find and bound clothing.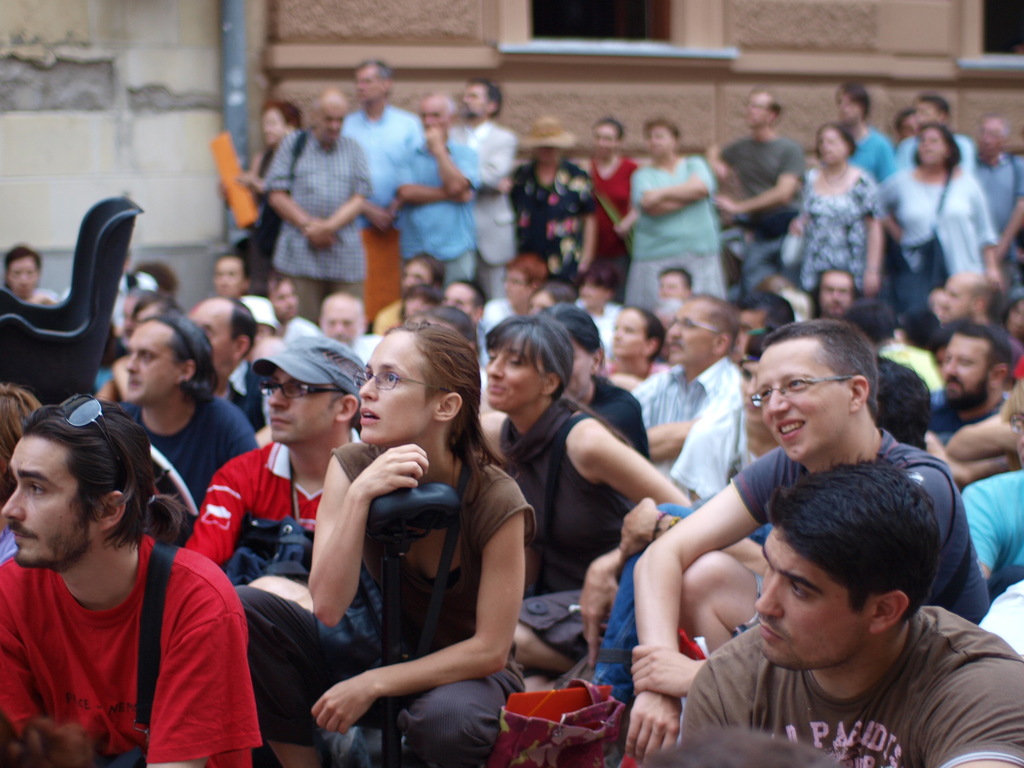
Bound: <region>231, 430, 535, 767</region>.
